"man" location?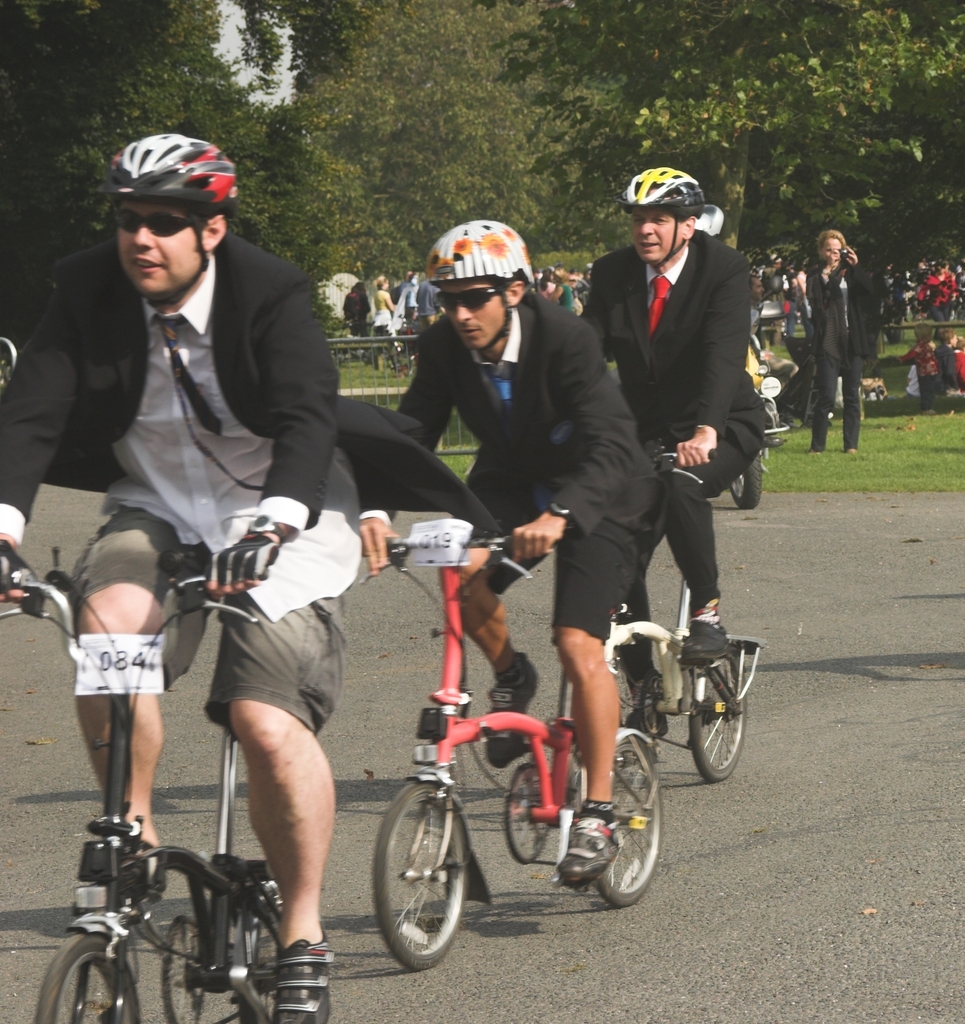
<box>353,220,660,890</box>
